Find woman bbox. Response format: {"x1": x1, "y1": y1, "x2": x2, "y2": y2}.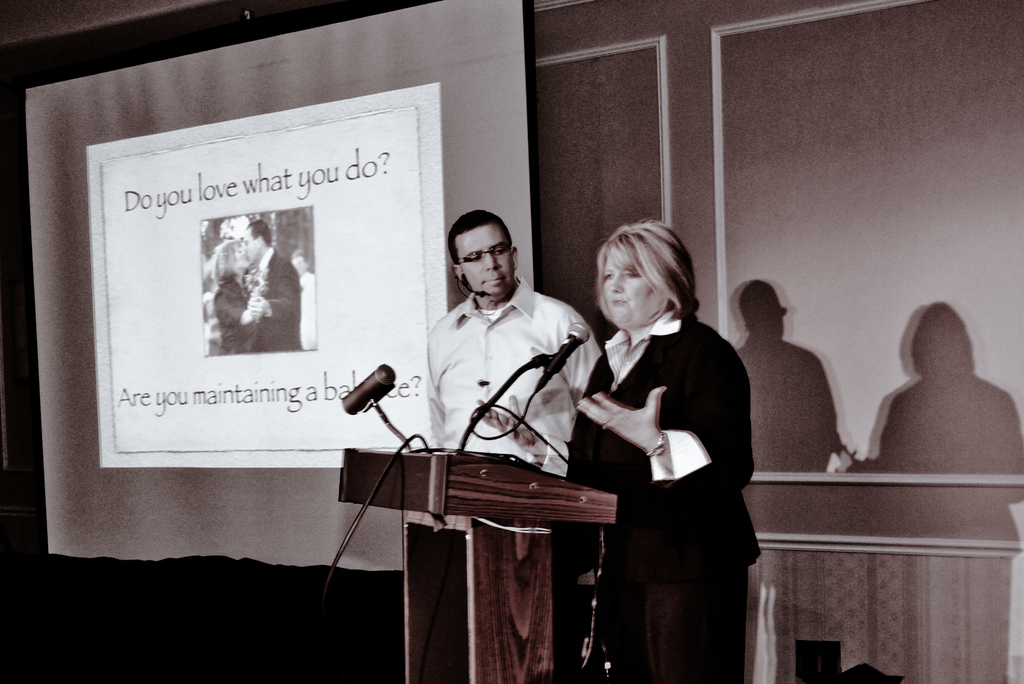
{"x1": 570, "y1": 213, "x2": 756, "y2": 673}.
